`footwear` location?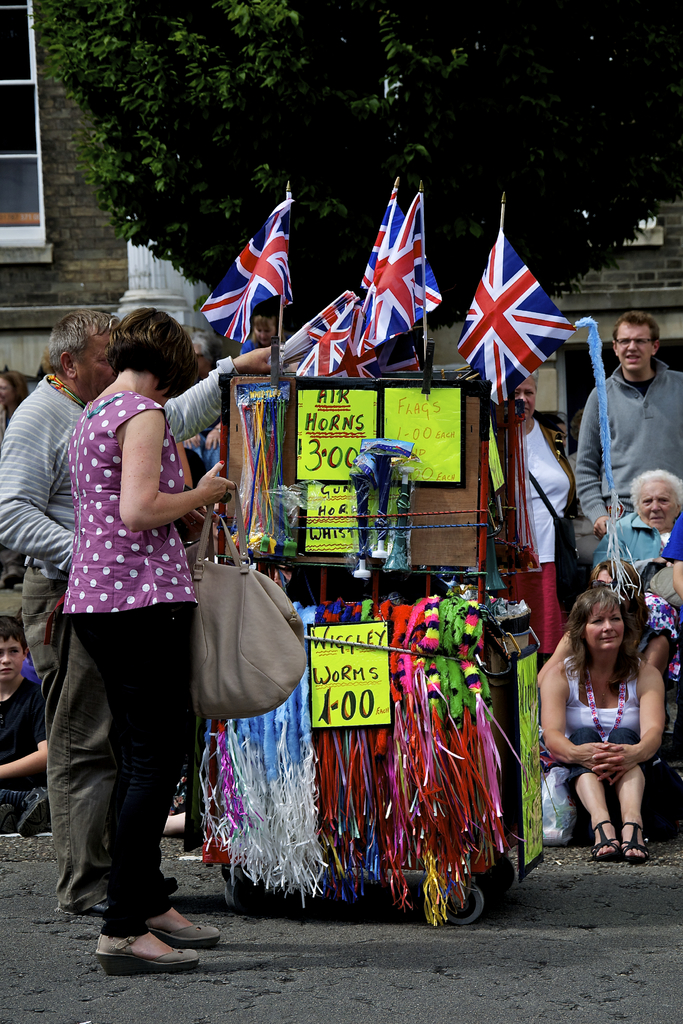
x1=621 y1=822 x2=650 y2=862
